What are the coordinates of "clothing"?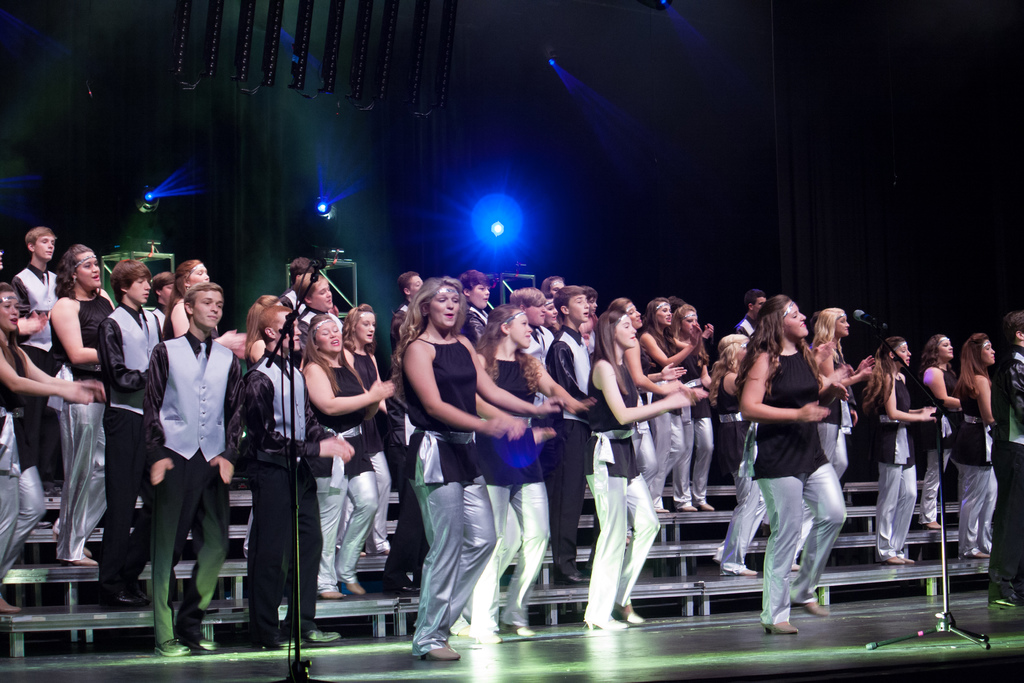
rect(515, 327, 557, 347).
